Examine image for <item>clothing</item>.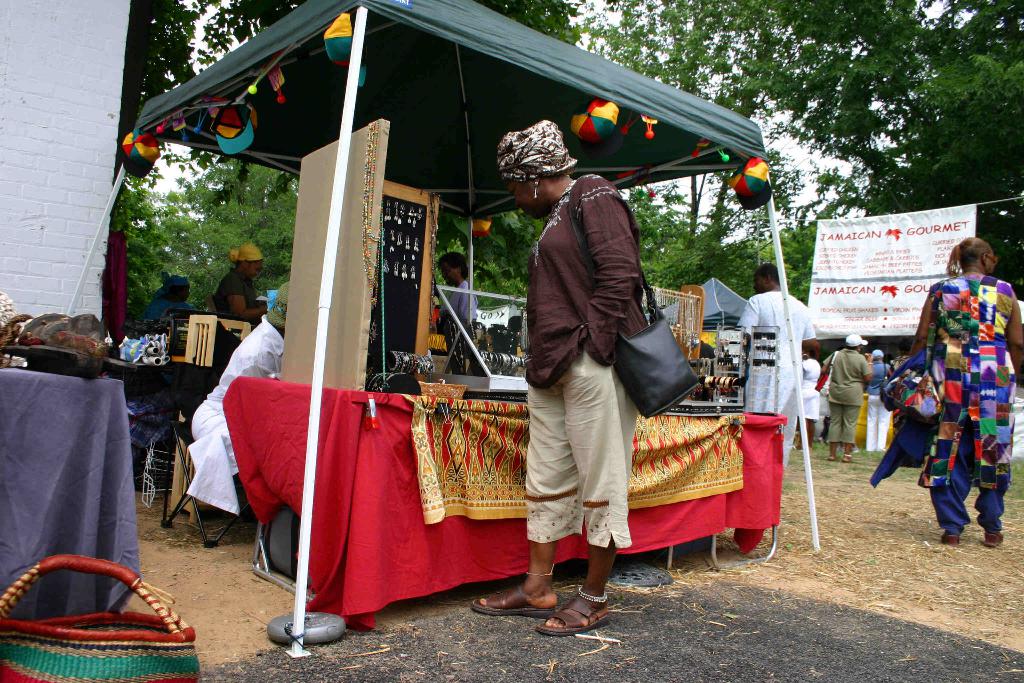
Examination result: Rect(867, 261, 1018, 529).
